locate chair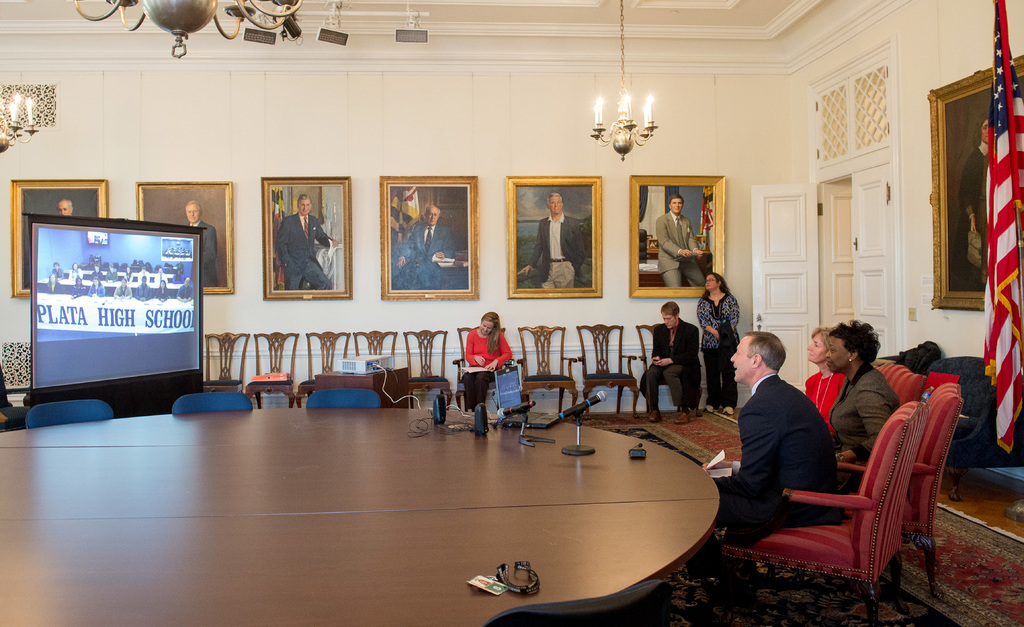
26, 395, 115, 427
